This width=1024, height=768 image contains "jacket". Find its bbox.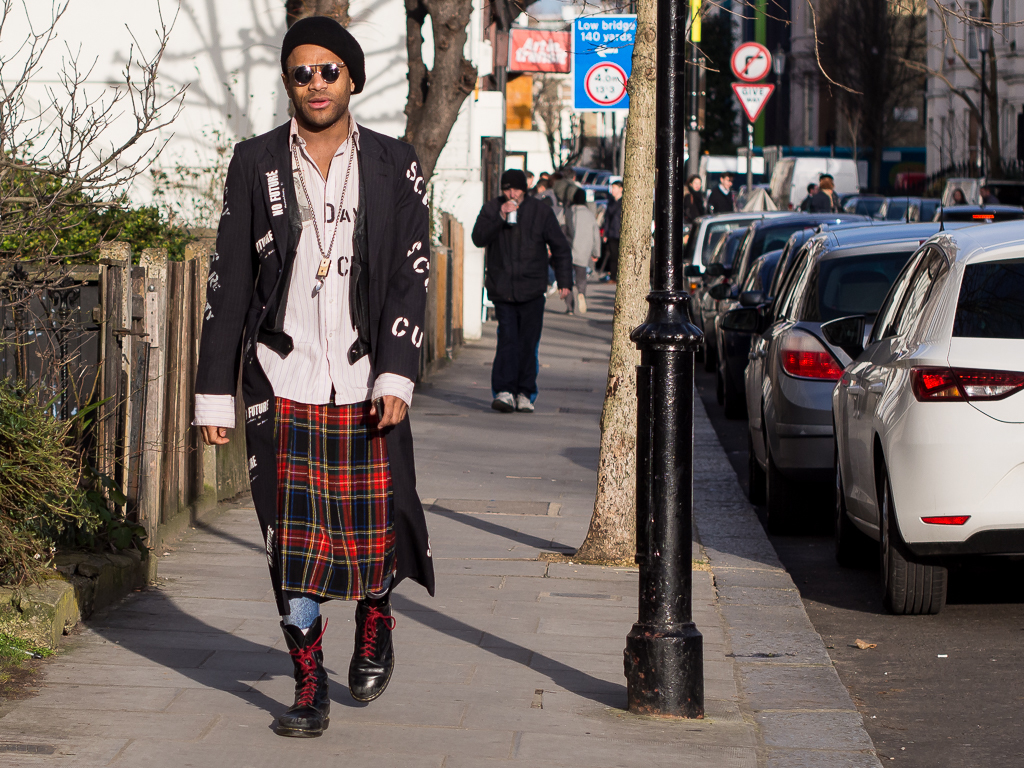
box(466, 194, 575, 307).
